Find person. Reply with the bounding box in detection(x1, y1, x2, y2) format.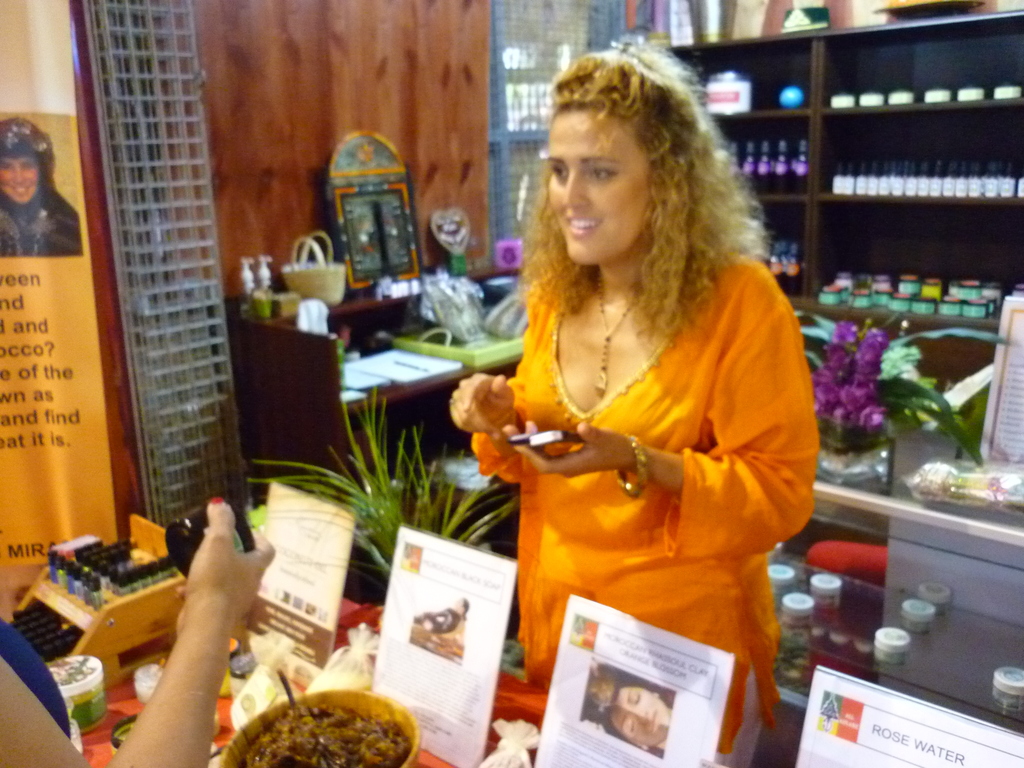
detection(582, 671, 677, 766).
